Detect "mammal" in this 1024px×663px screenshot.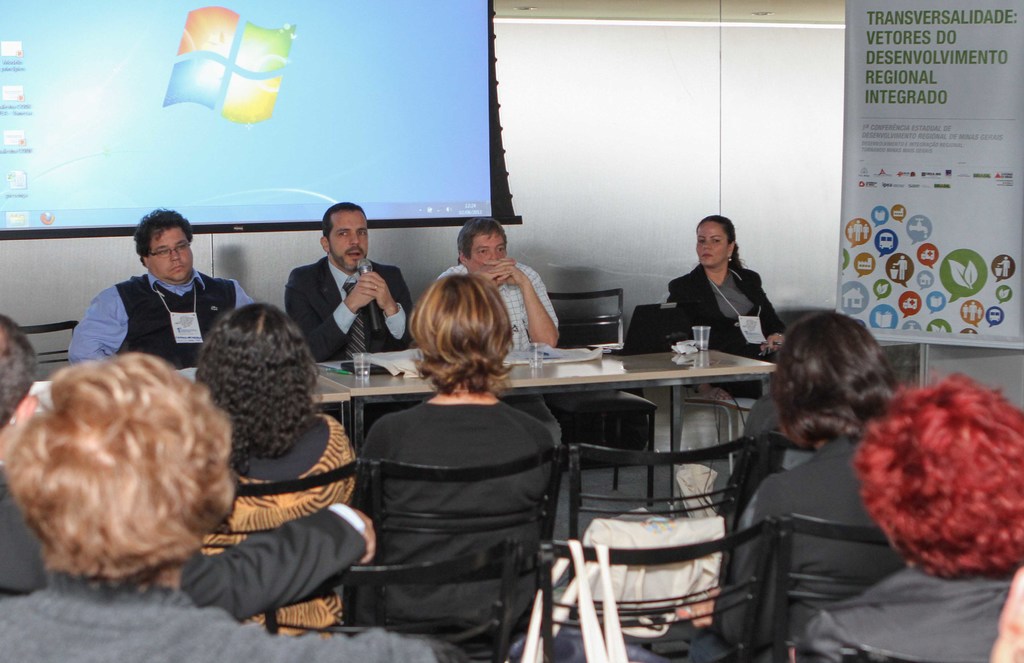
Detection: select_region(0, 347, 452, 662).
